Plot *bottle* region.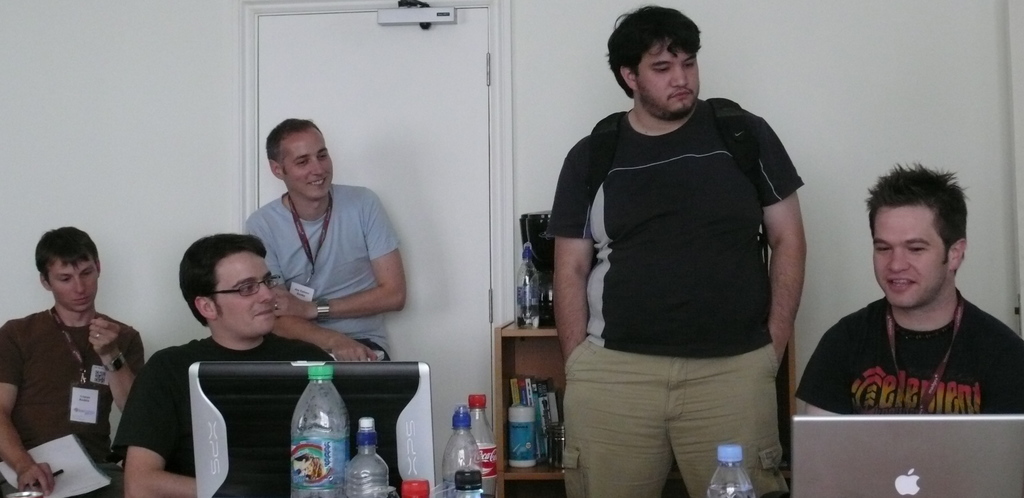
Plotted at (448, 468, 483, 497).
